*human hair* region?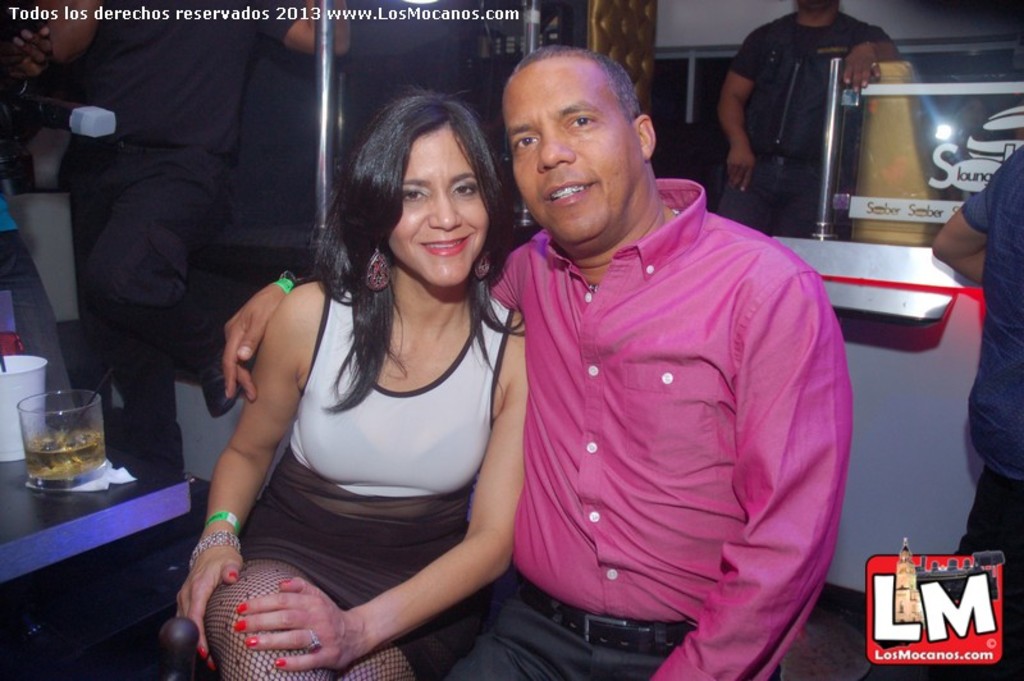
315/77/515/371
